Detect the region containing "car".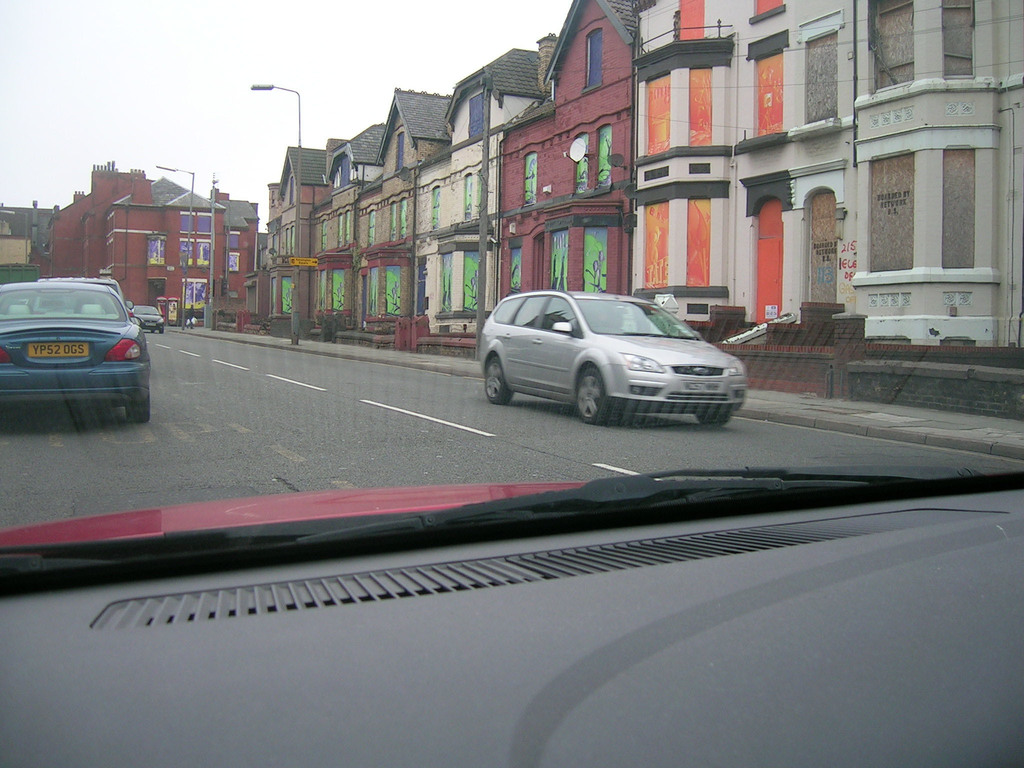
detection(477, 288, 747, 427).
